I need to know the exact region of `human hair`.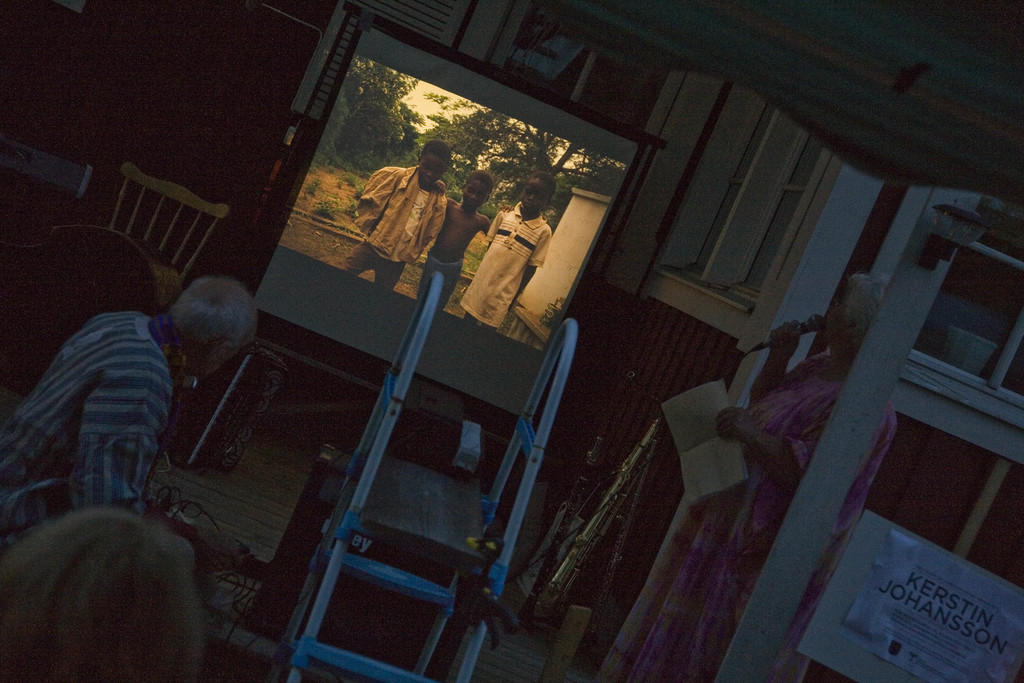
Region: <bbox>471, 170, 492, 191</bbox>.
